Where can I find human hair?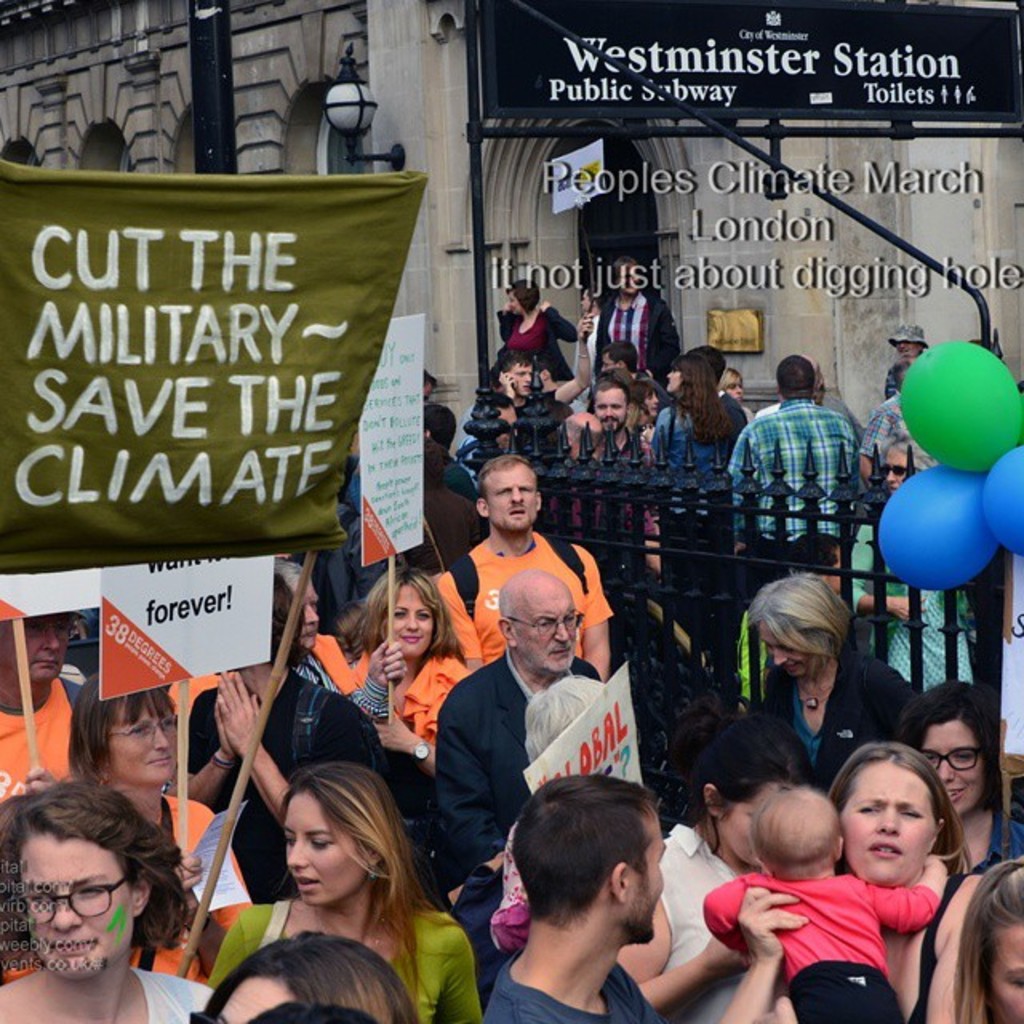
You can find it at rect(274, 562, 304, 587).
